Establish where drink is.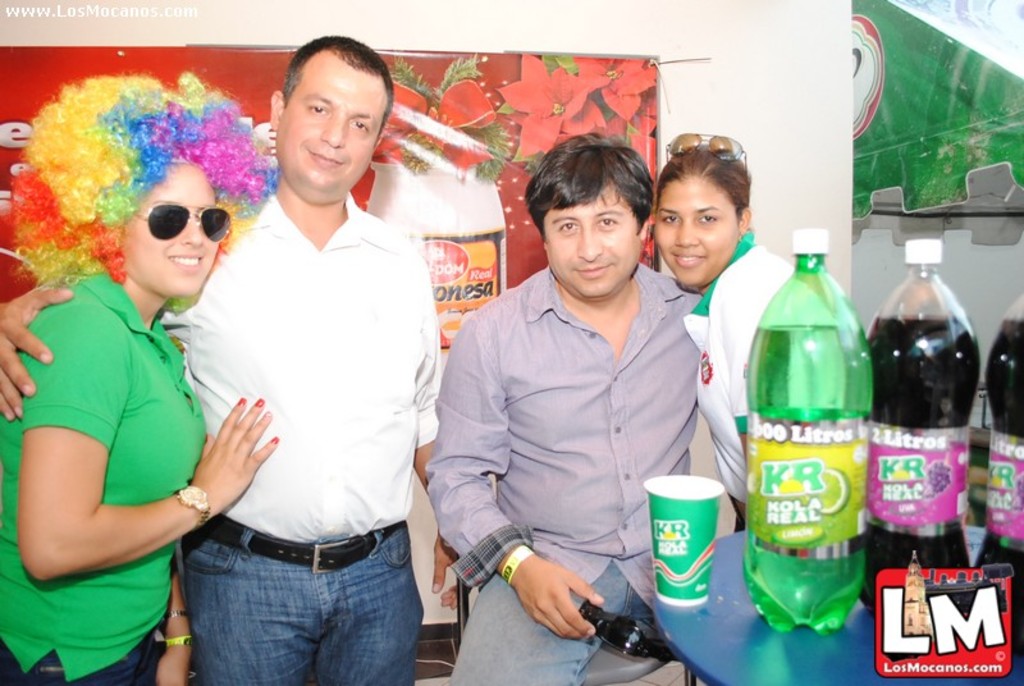
Established at pyautogui.locateOnScreen(737, 320, 872, 634).
